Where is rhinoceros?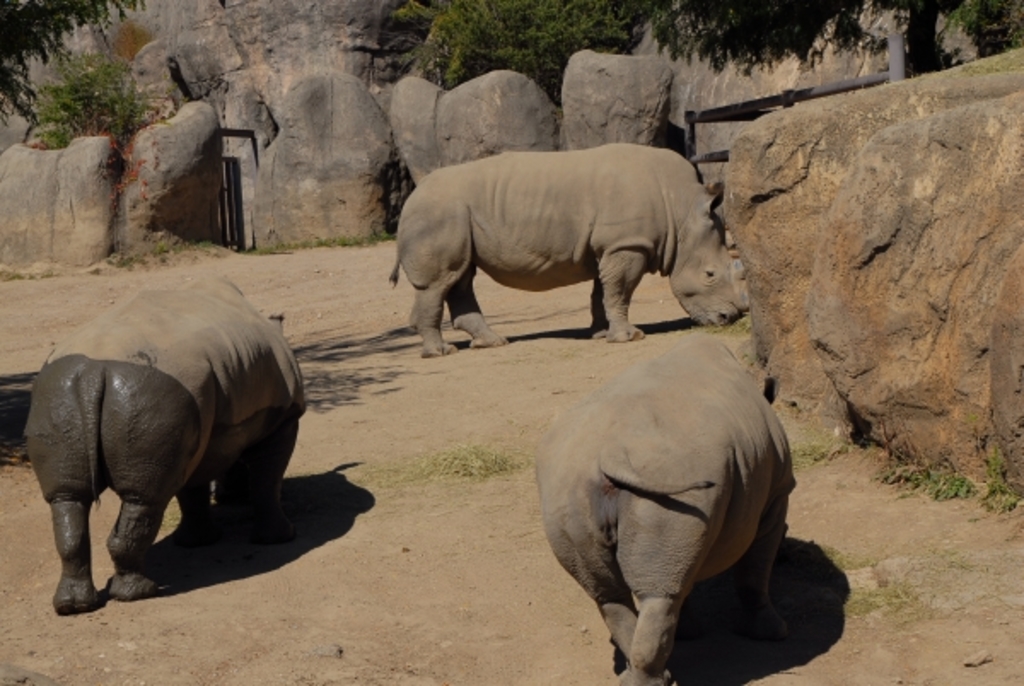
(x1=527, y1=333, x2=799, y2=684).
